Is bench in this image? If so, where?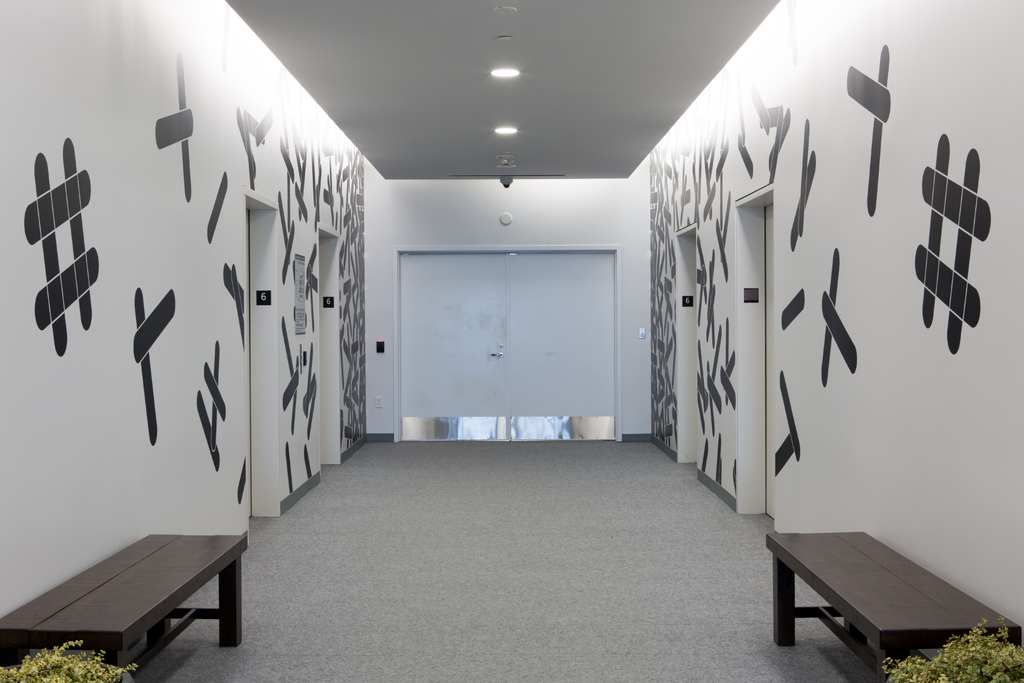
Yes, at locate(15, 524, 252, 677).
